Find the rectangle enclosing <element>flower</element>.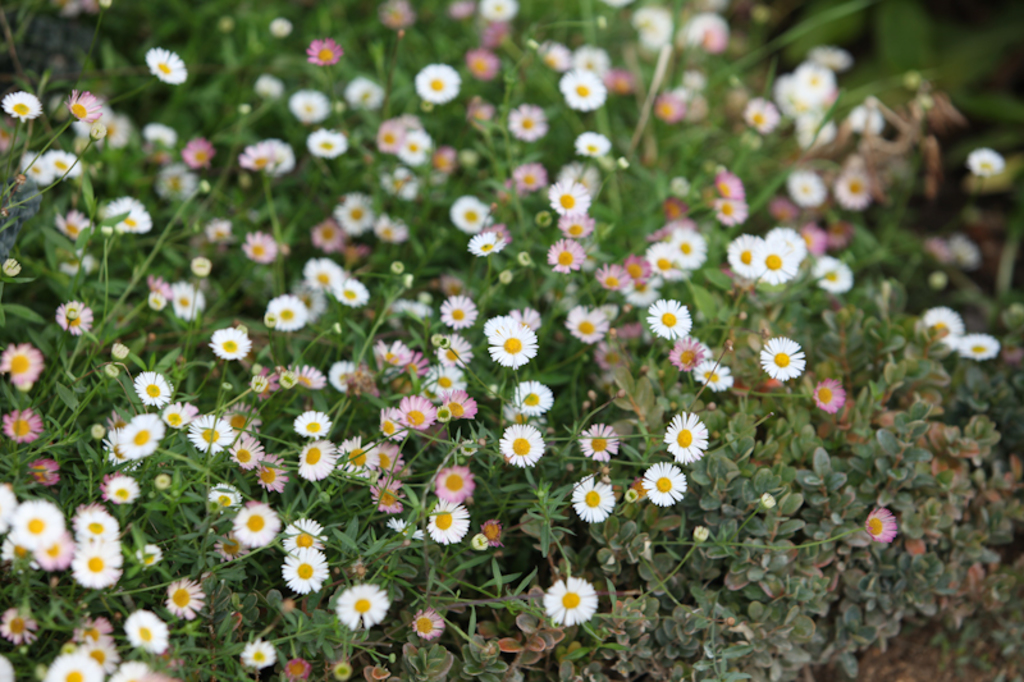
x1=831, y1=165, x2=873, y2=207.
